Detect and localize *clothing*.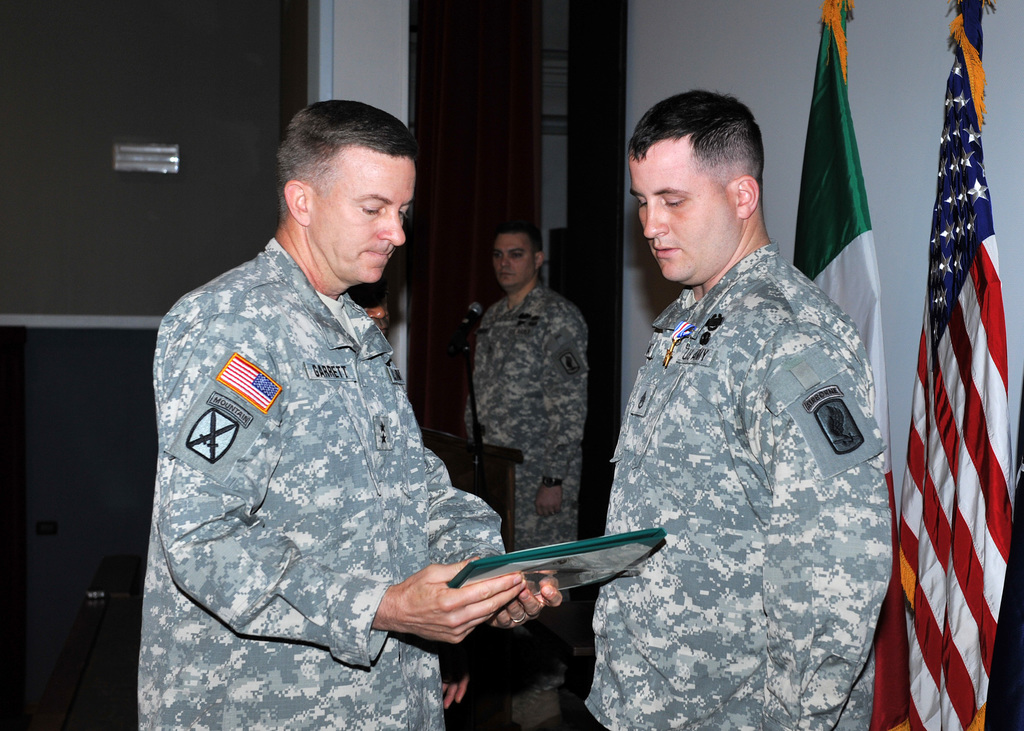
Localized at <box>582,239,892,730</box>.
